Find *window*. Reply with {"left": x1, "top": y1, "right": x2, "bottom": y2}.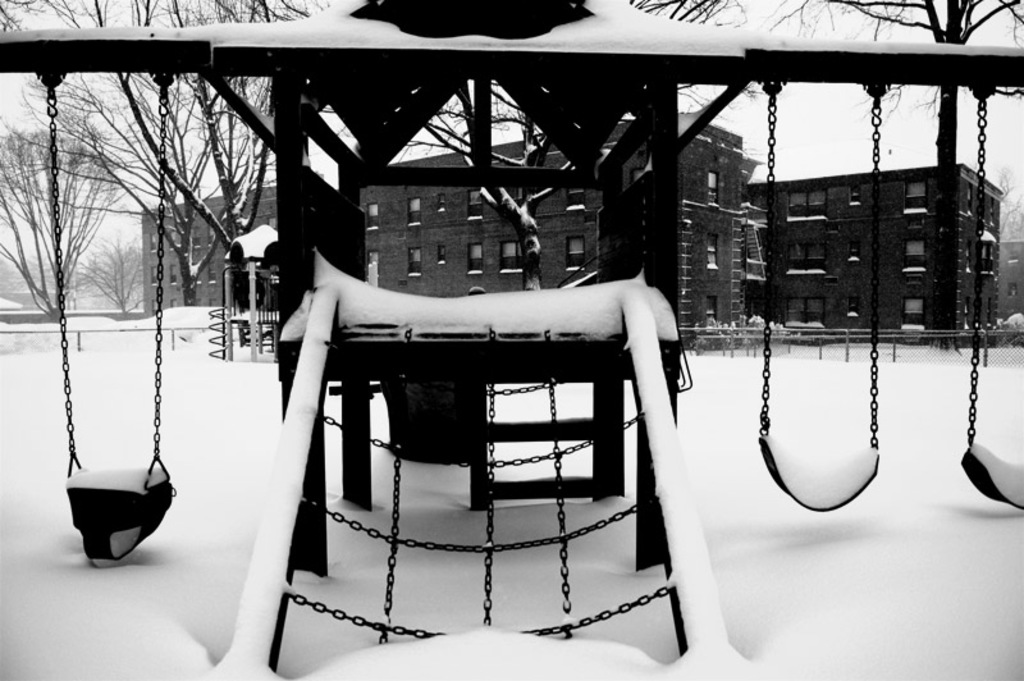
{"left": 566, "top": 233, "right": 591, "bottom": 270}.
